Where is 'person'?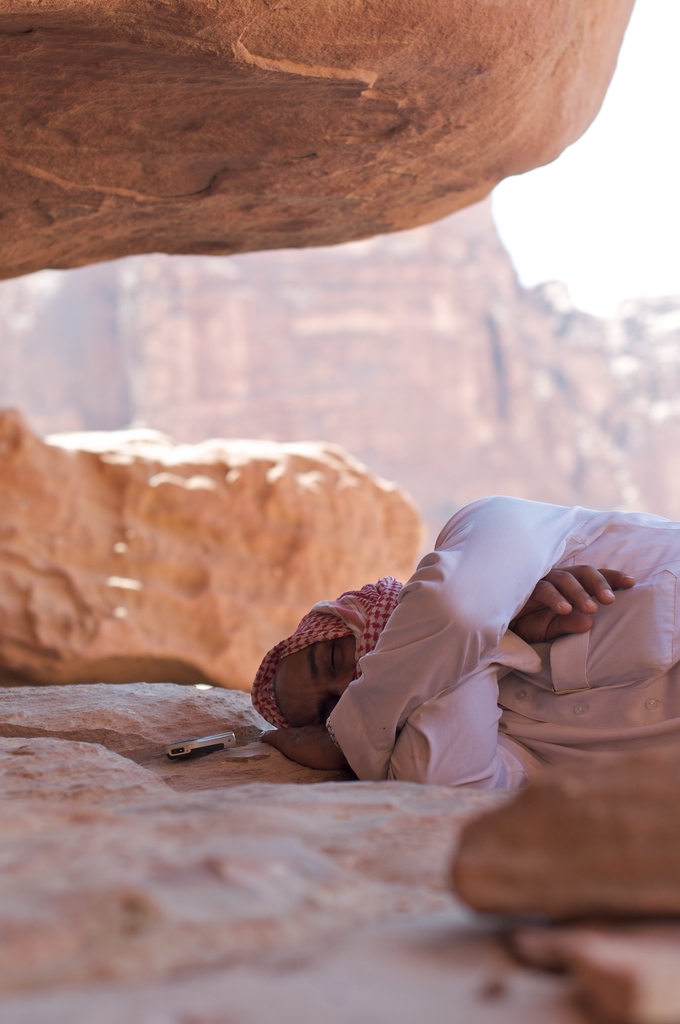
l=248, t=482, r=679, b=799.
